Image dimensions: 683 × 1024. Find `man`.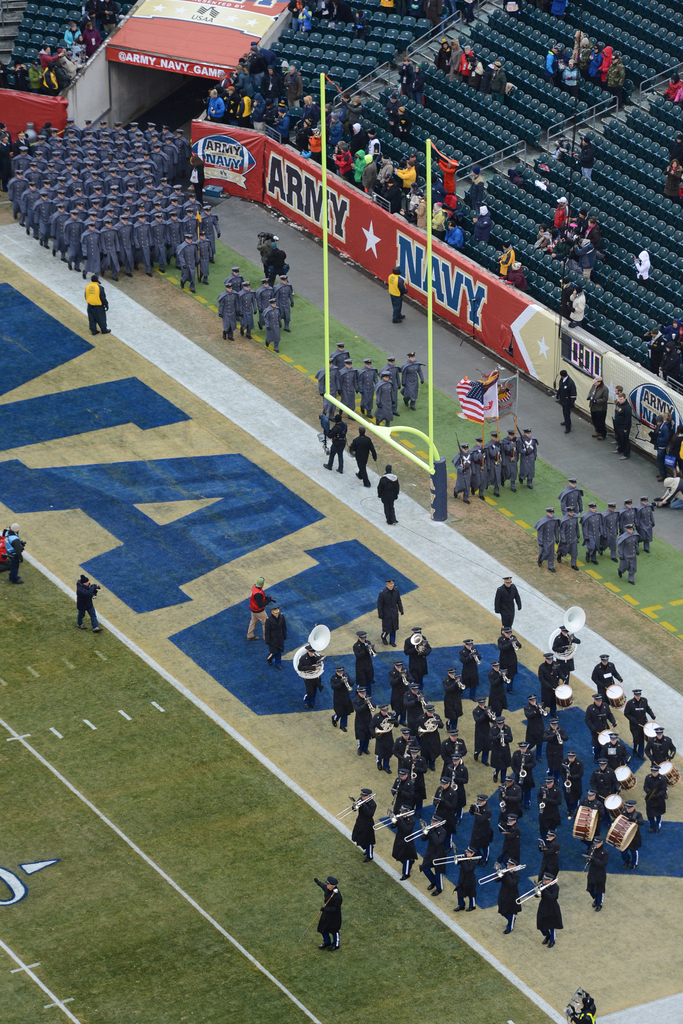
left=388, top=805, right=423, bottom=884.
